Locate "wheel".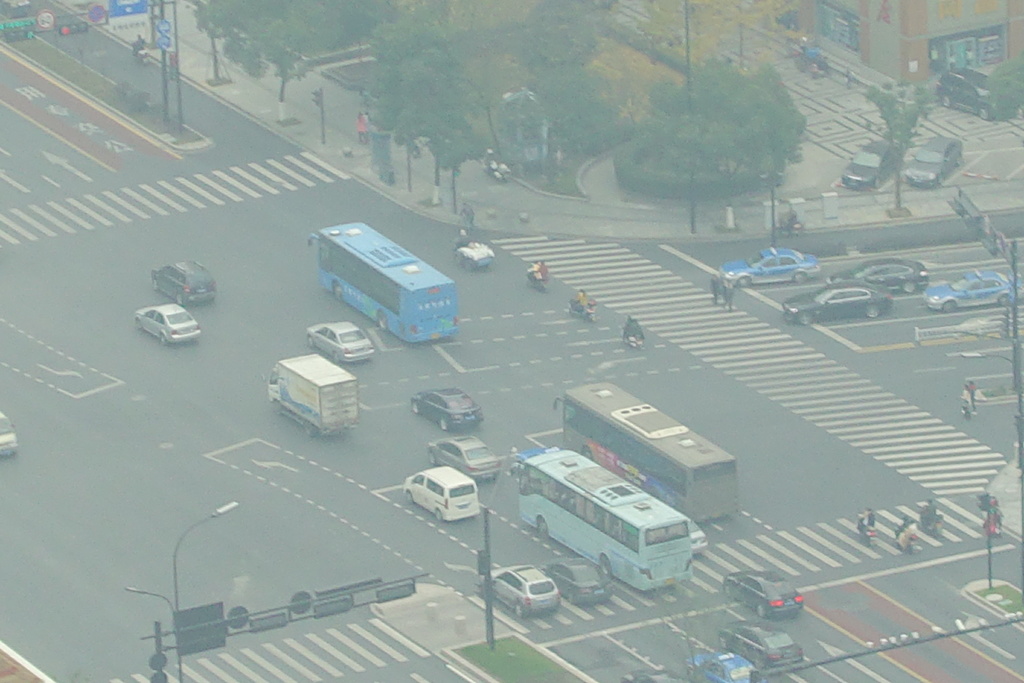
Bounding box: <bbox>875, 178, 881, 188</bbox>.
